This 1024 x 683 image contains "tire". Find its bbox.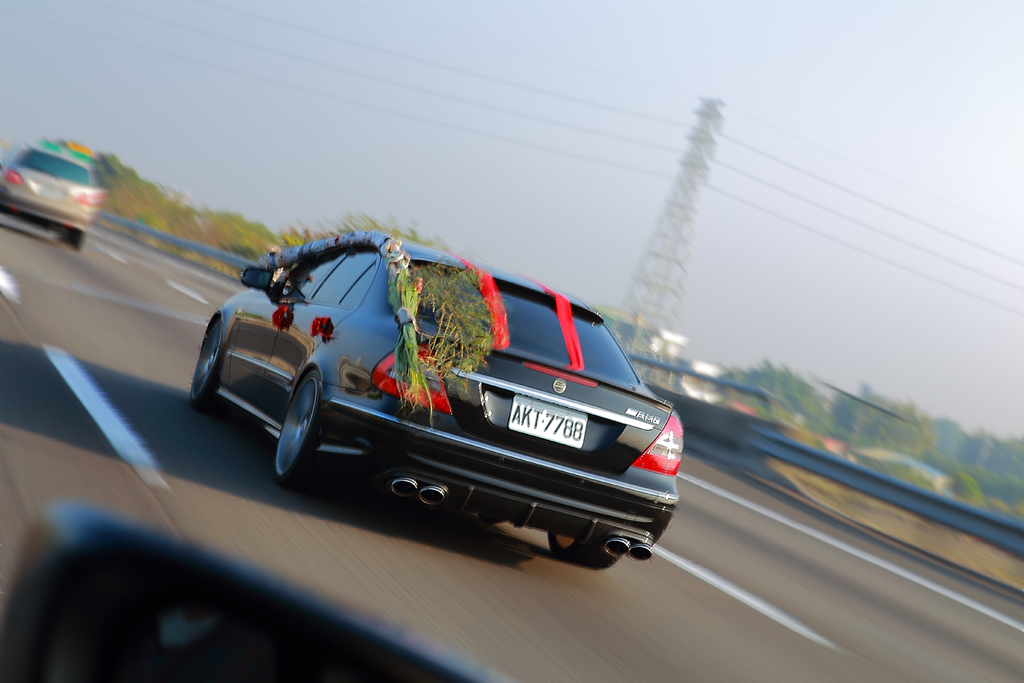
(left=190, top=318, right=231, bottom=415).
